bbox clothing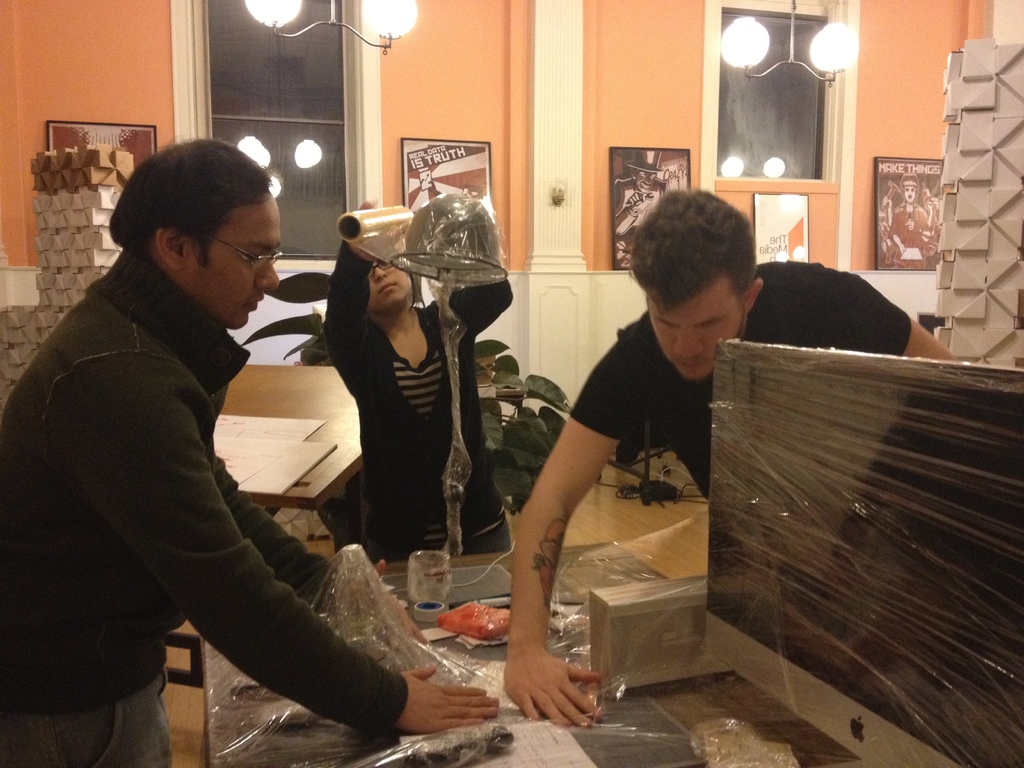
<box>570,260,912,507</box>
